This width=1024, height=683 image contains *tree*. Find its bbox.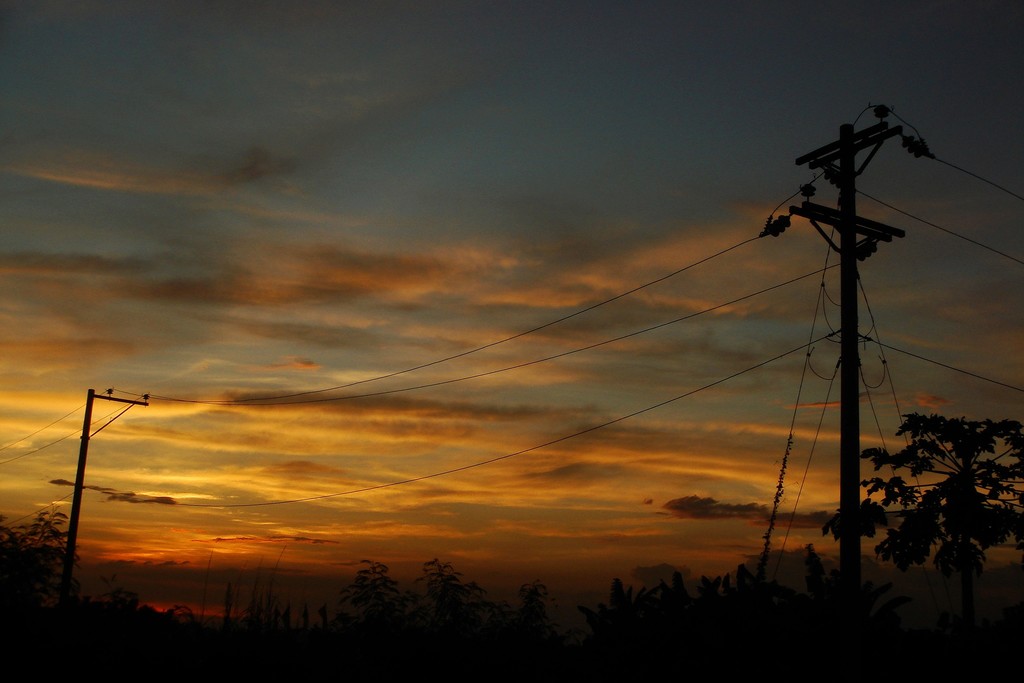
(248, 599, 258, 628).
